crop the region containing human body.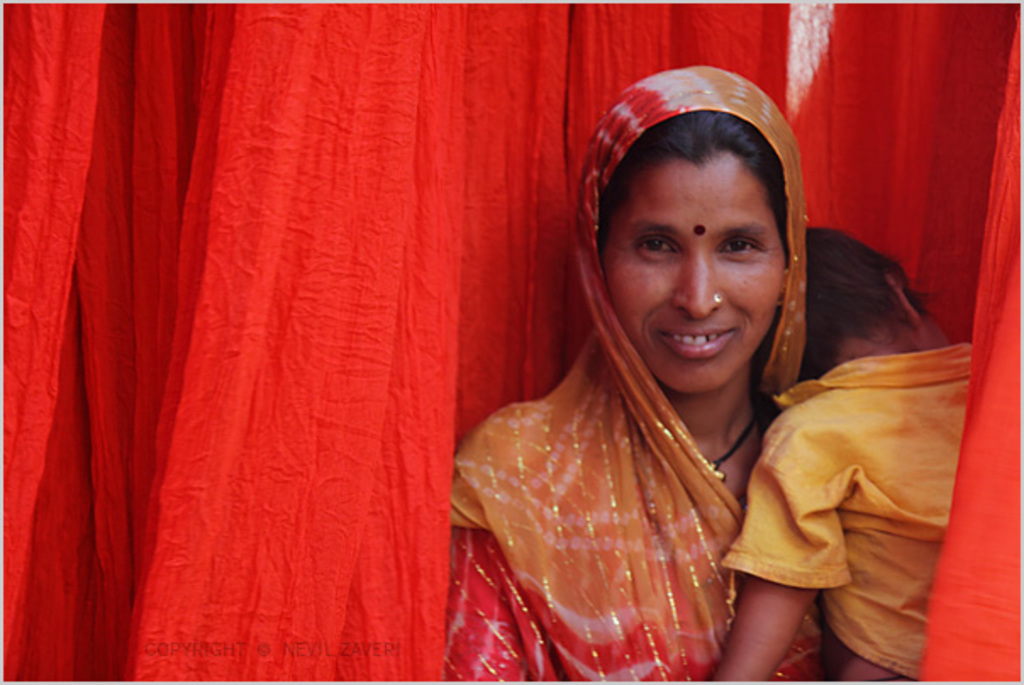
Crop region: (x1=431, y1=125, x2=904, y2=678).
